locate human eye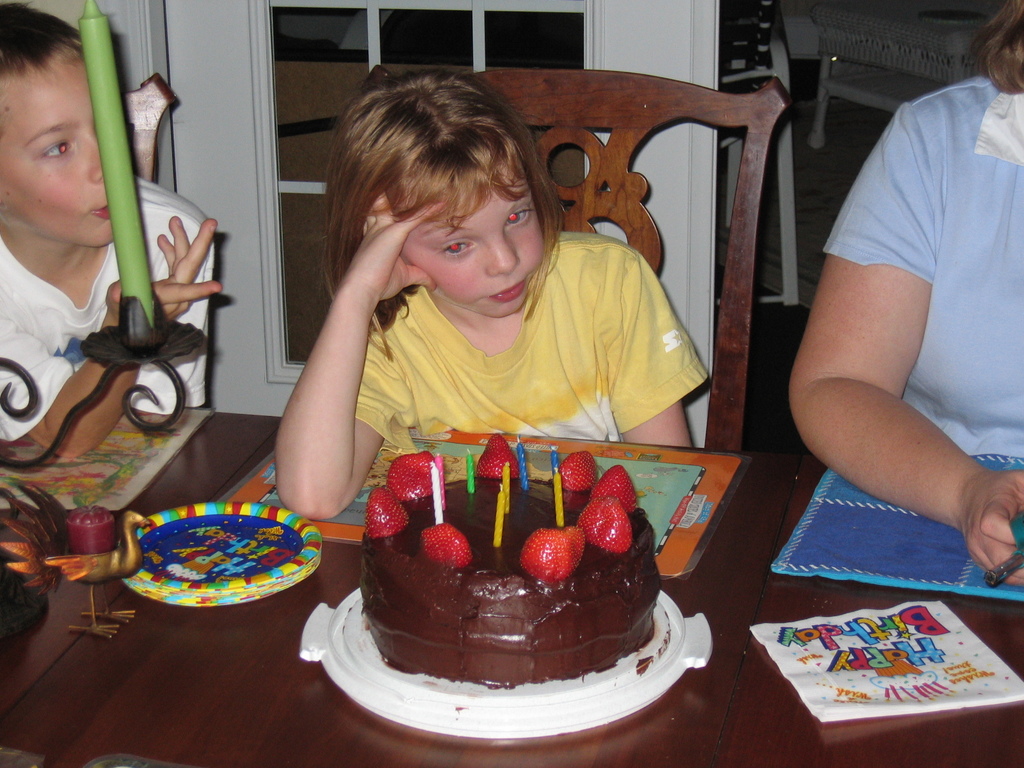
box(39, 140, 75, 157)
